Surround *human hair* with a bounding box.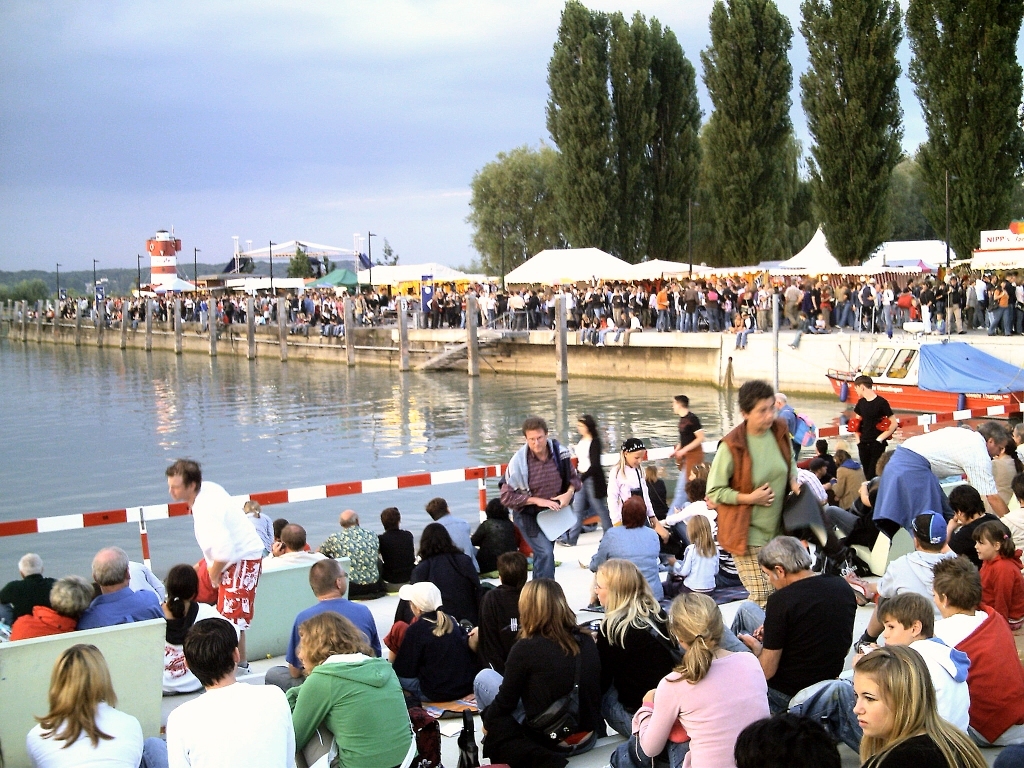
(left=182, top=616, right=241, bottom=690).
